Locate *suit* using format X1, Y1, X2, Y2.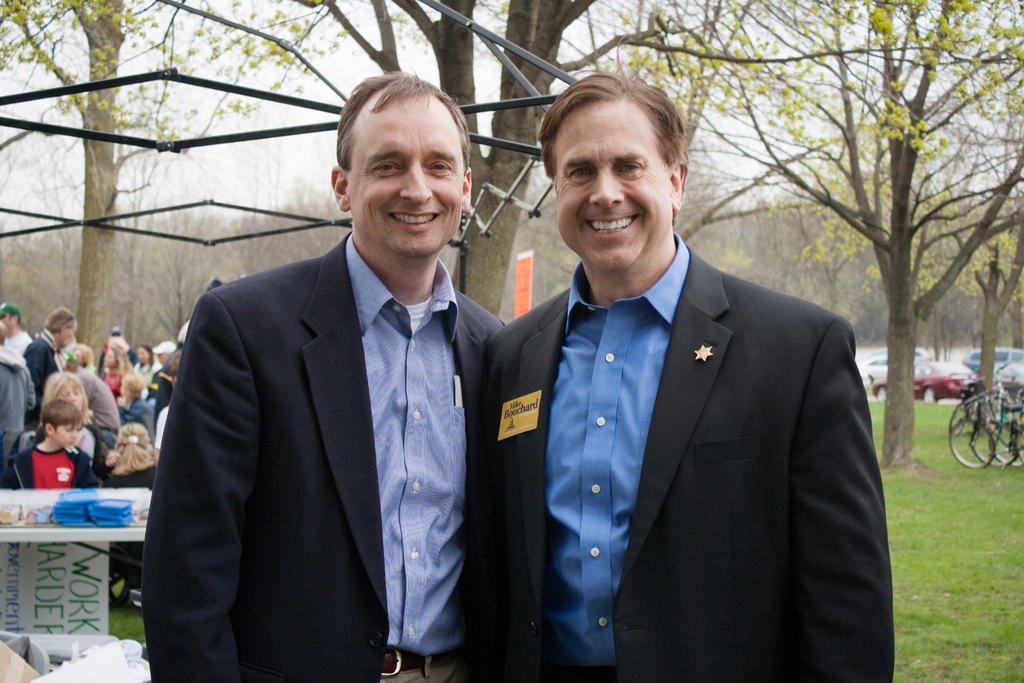
469, 233, 893, 682.
